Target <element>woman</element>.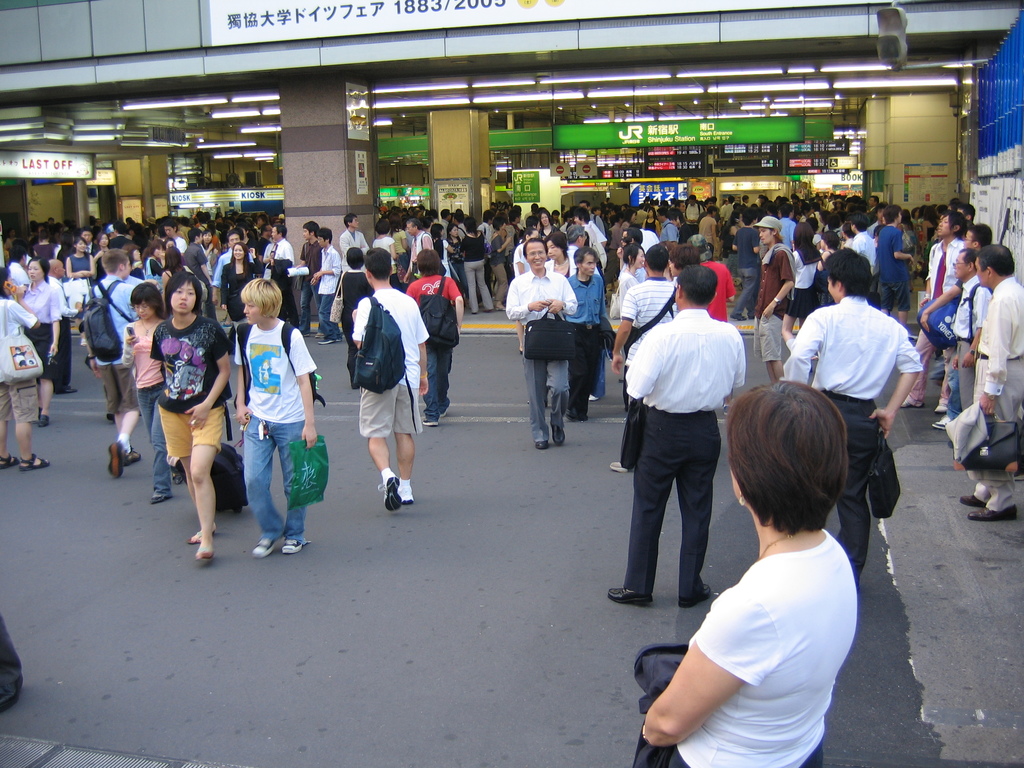
Target region: x1=620 y1=356 x2=871 y2=753.
